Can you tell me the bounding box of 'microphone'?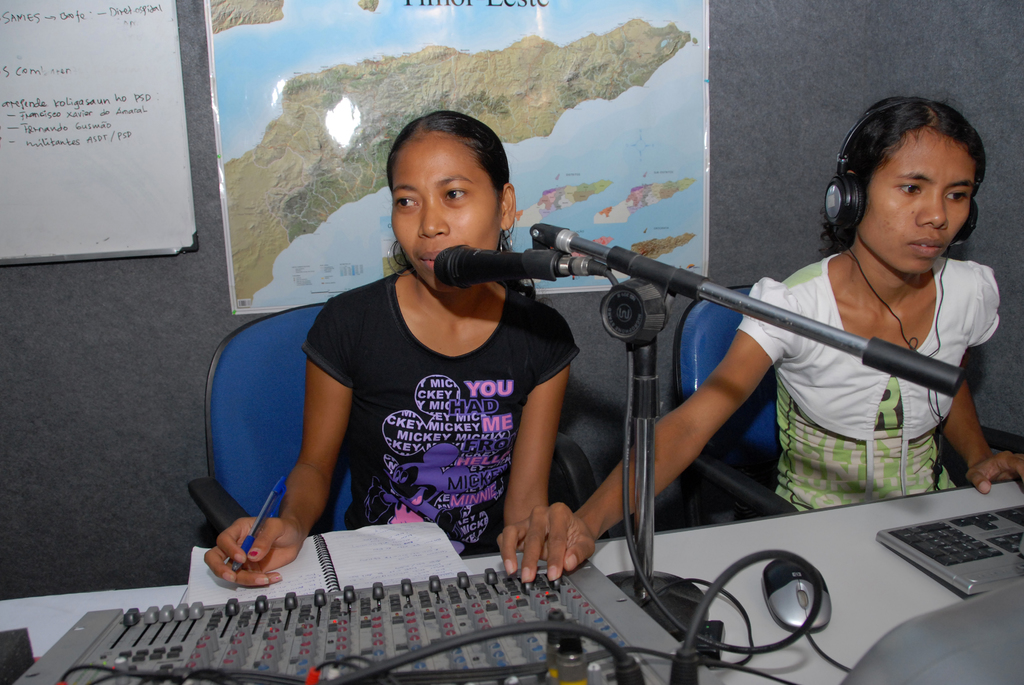
bbox(401, 222, 714, 303).
